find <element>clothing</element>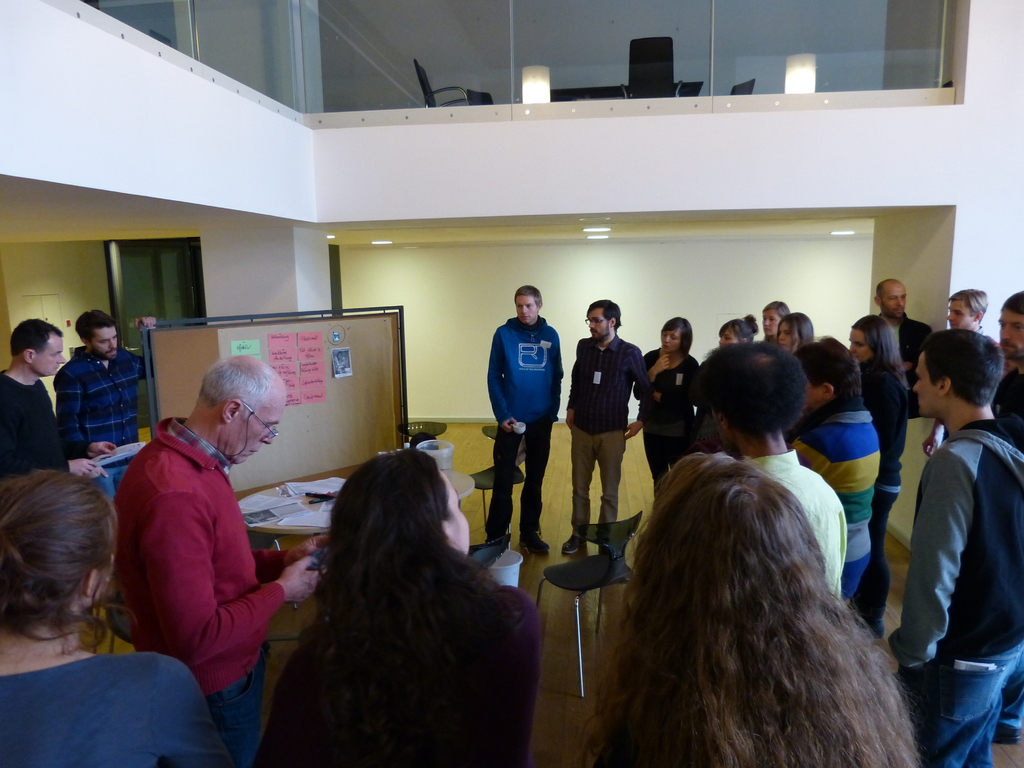
{"x1": 113, "y1": 420, "x2": 305, "y2": 762}
